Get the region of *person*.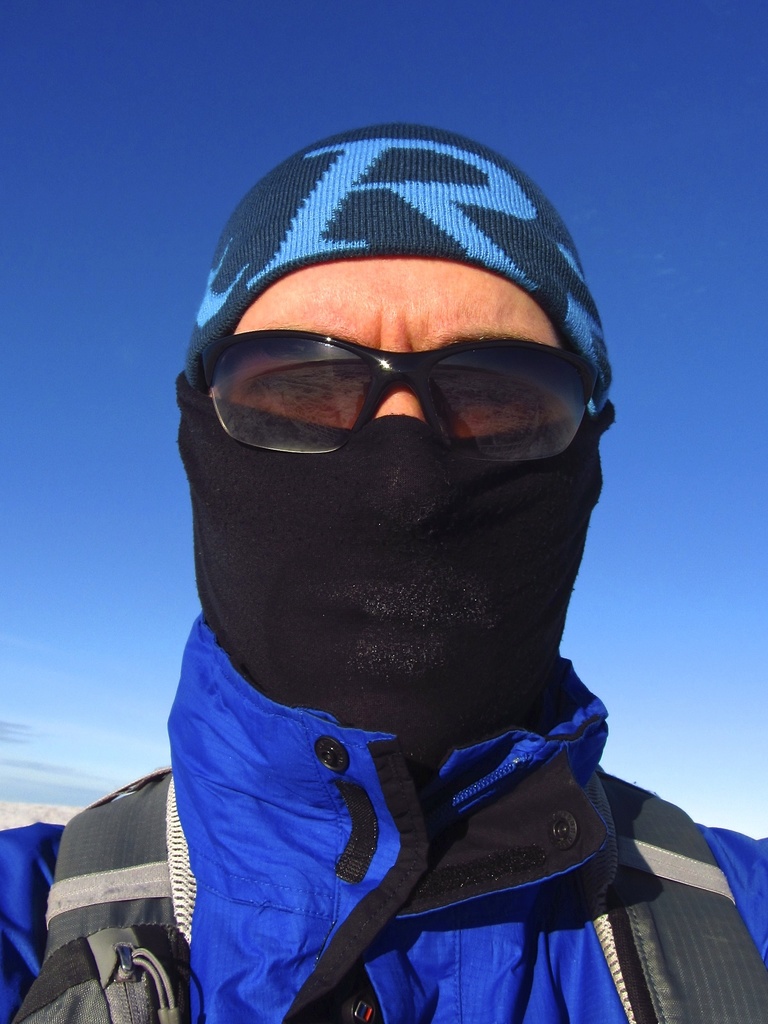
(0, 120, 767, 1023).
